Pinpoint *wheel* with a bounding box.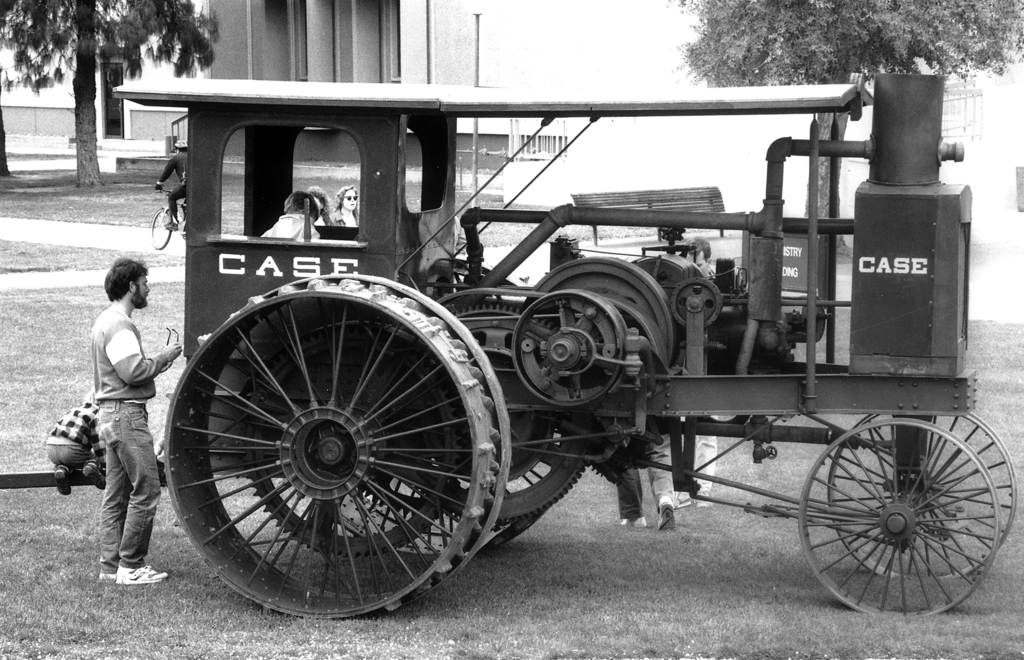
bbox=[824, 407, 1021, 584].
